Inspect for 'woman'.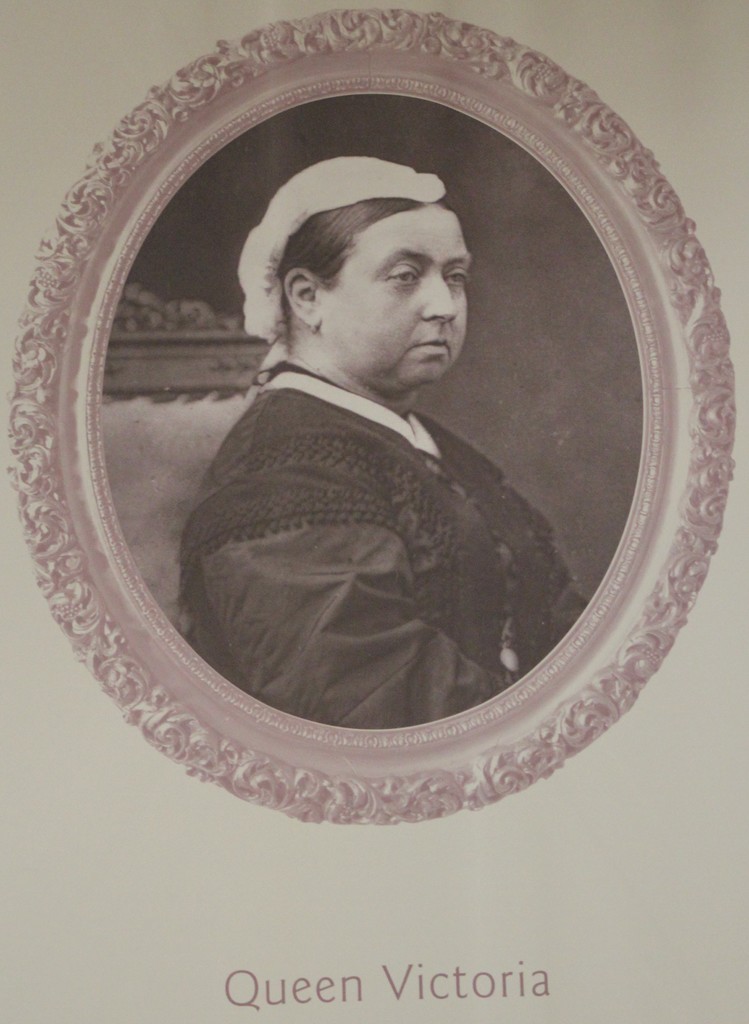
Inspection: <region>166, 151, 597, 760</region>.
